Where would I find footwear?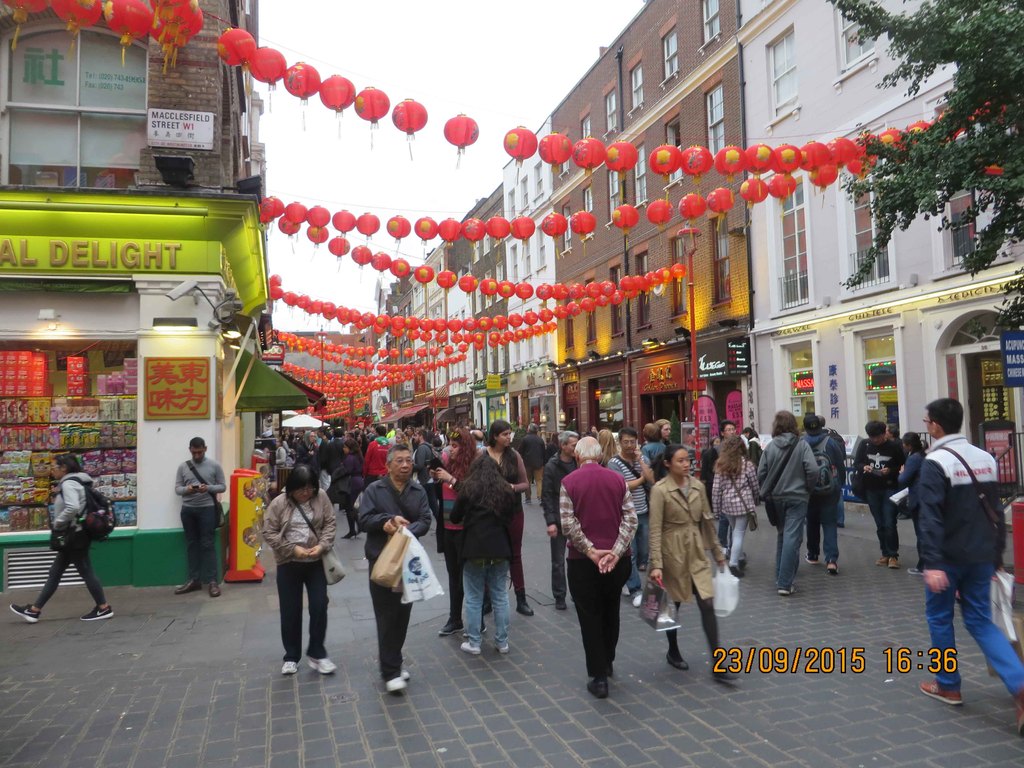
At [left=1016, top=684, right=1023, bottom=735].
